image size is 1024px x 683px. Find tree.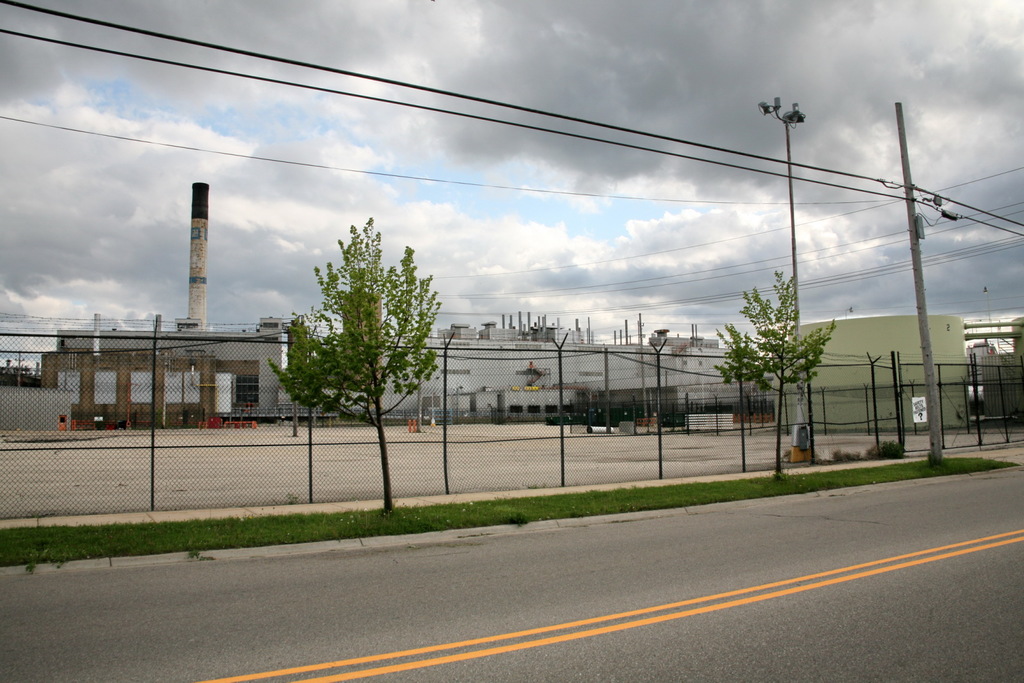
[270, 216, 440, 514].
